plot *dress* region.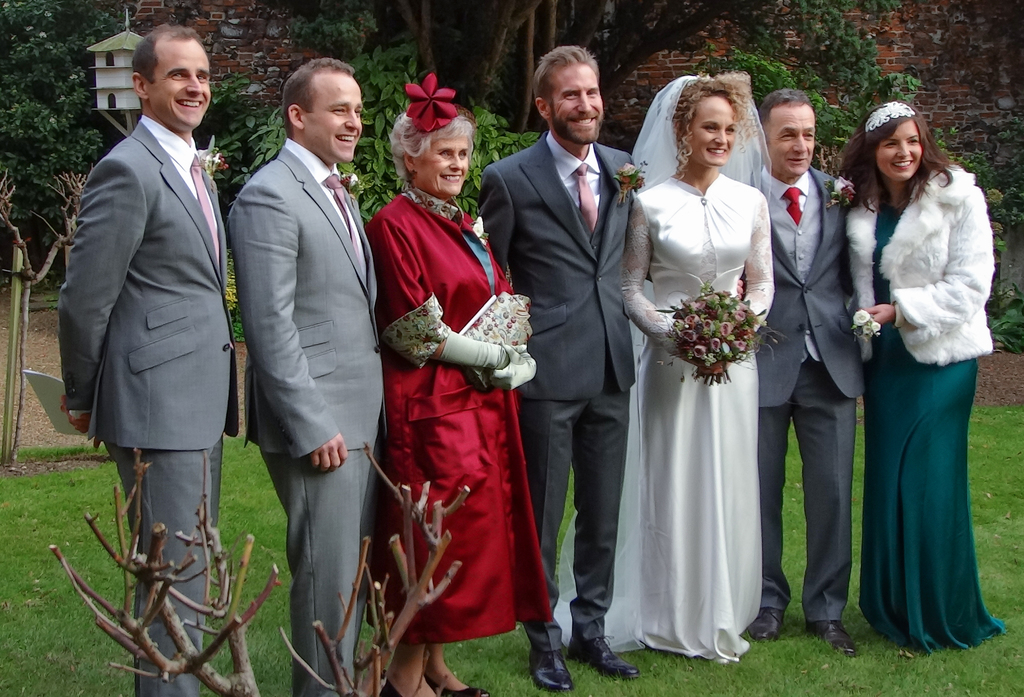
Plotted at rect(366, 184, 556, 650).
